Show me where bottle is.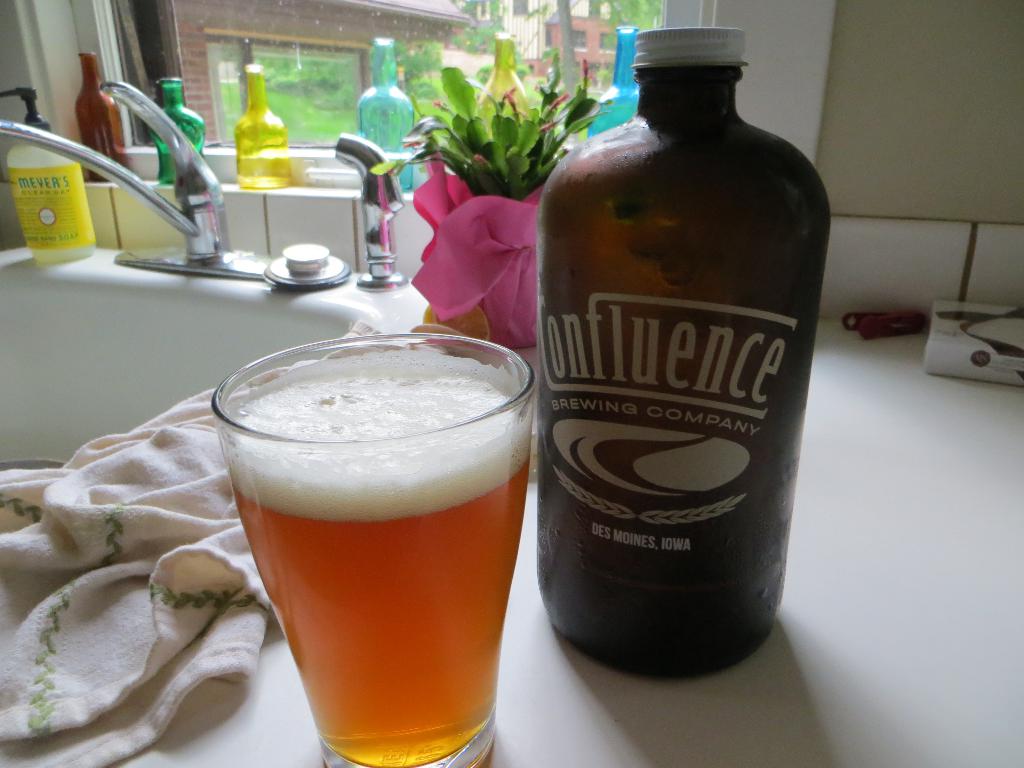
bottle is at Rect(233, 57, 287, 187).
